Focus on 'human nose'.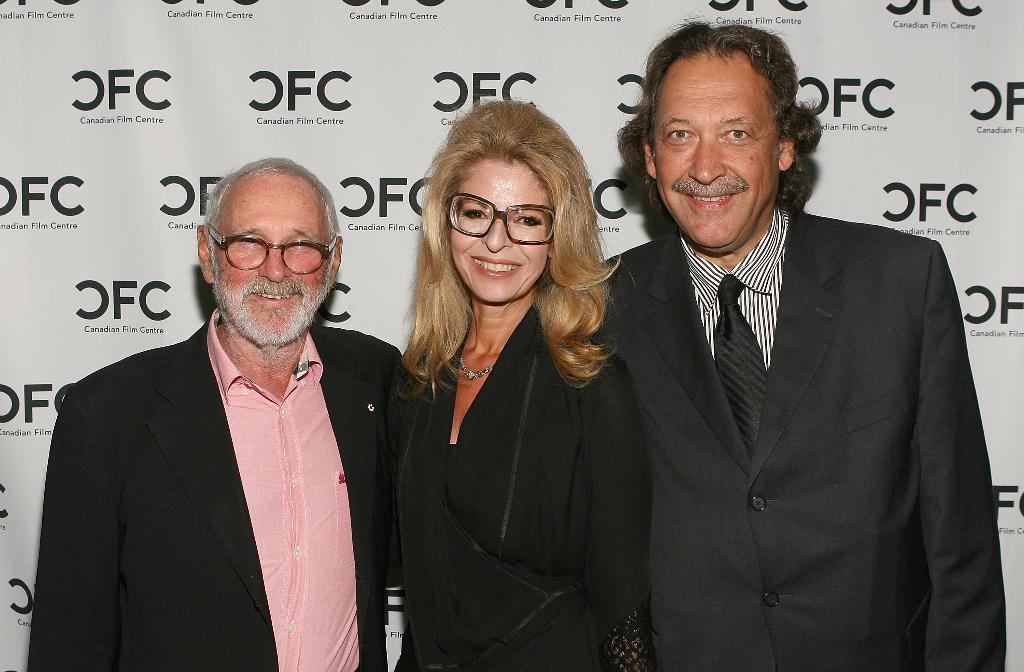
Focused at (left=257, top=240, right=292, bottom=283).
